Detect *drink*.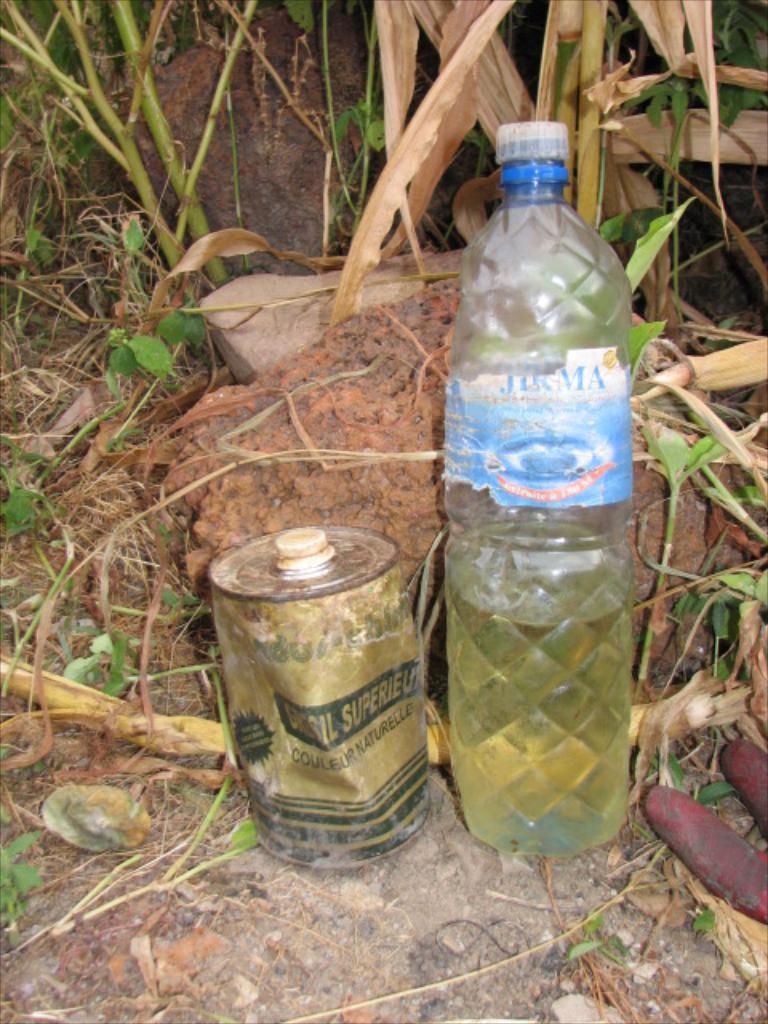
Detected at {"x1": 422, "y1": 42, "x2": 662, "y2": 926}.
